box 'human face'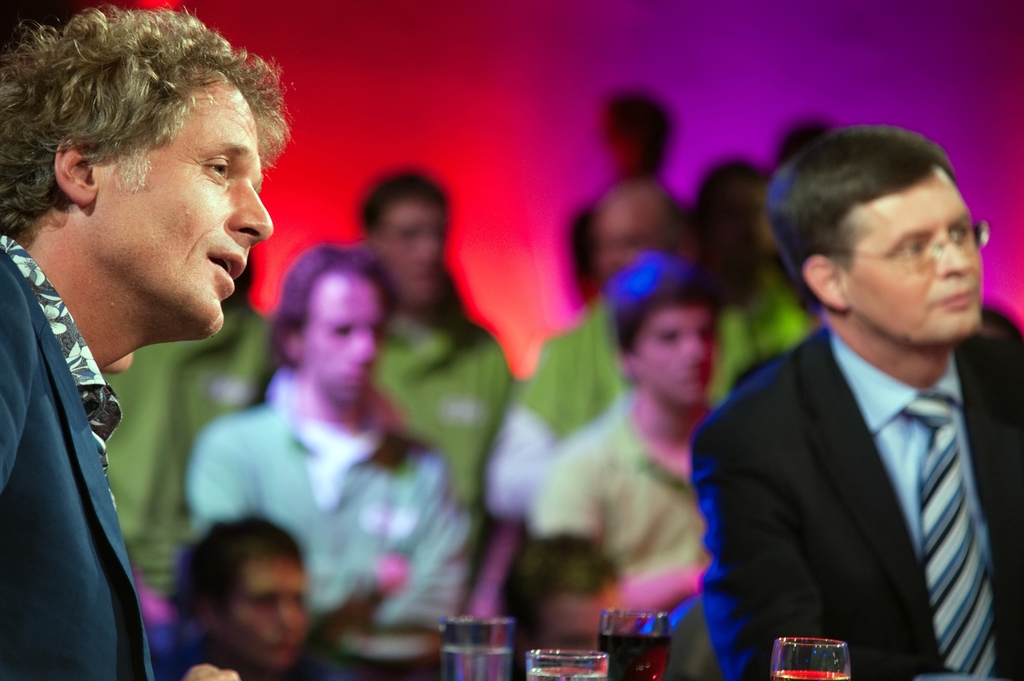
region(384, 193, 451, 307)
